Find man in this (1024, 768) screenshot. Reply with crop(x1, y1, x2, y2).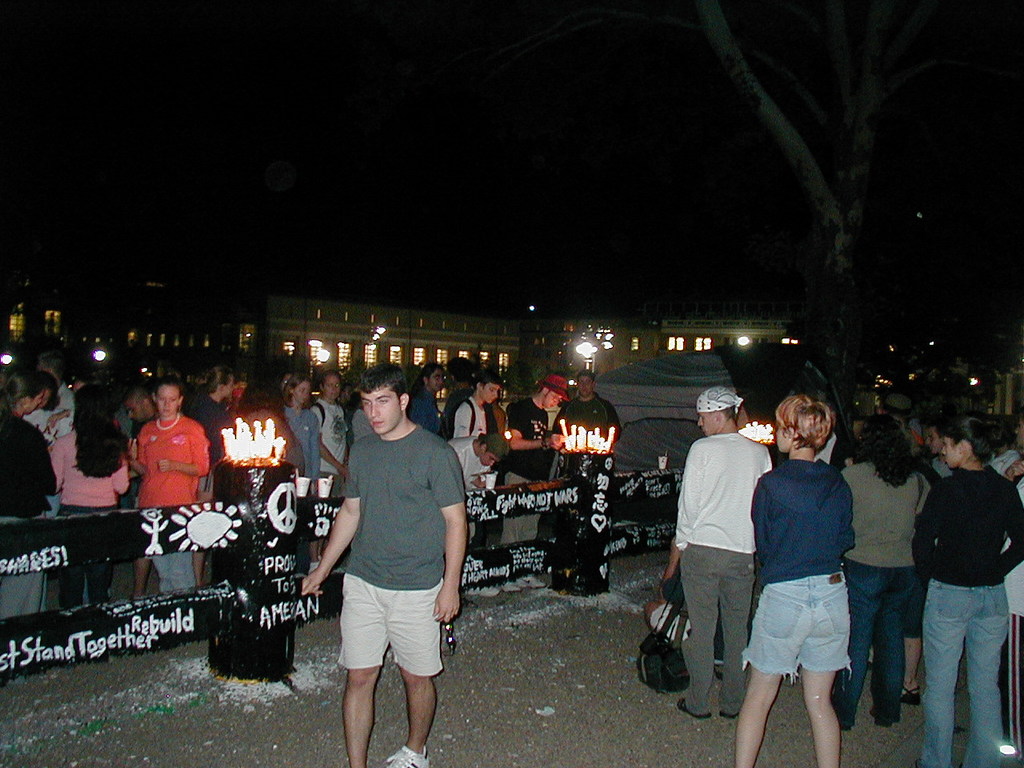
crop(456, 430, 502, 490).
